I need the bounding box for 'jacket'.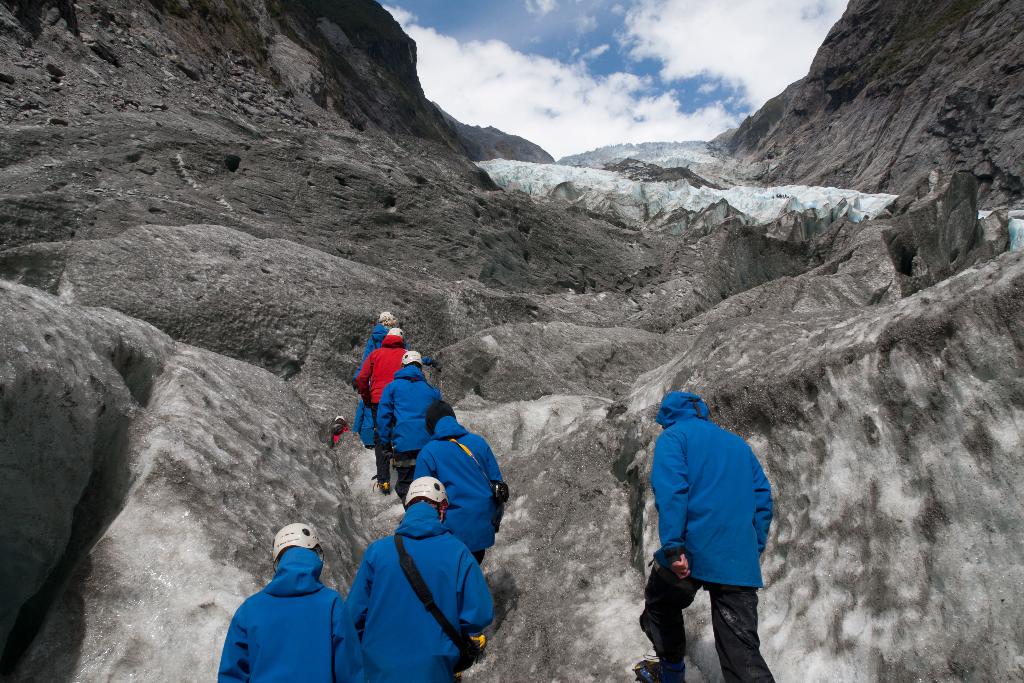
Here it is: pyautogui.locateOnScreen(347, 503, 497, 682).
